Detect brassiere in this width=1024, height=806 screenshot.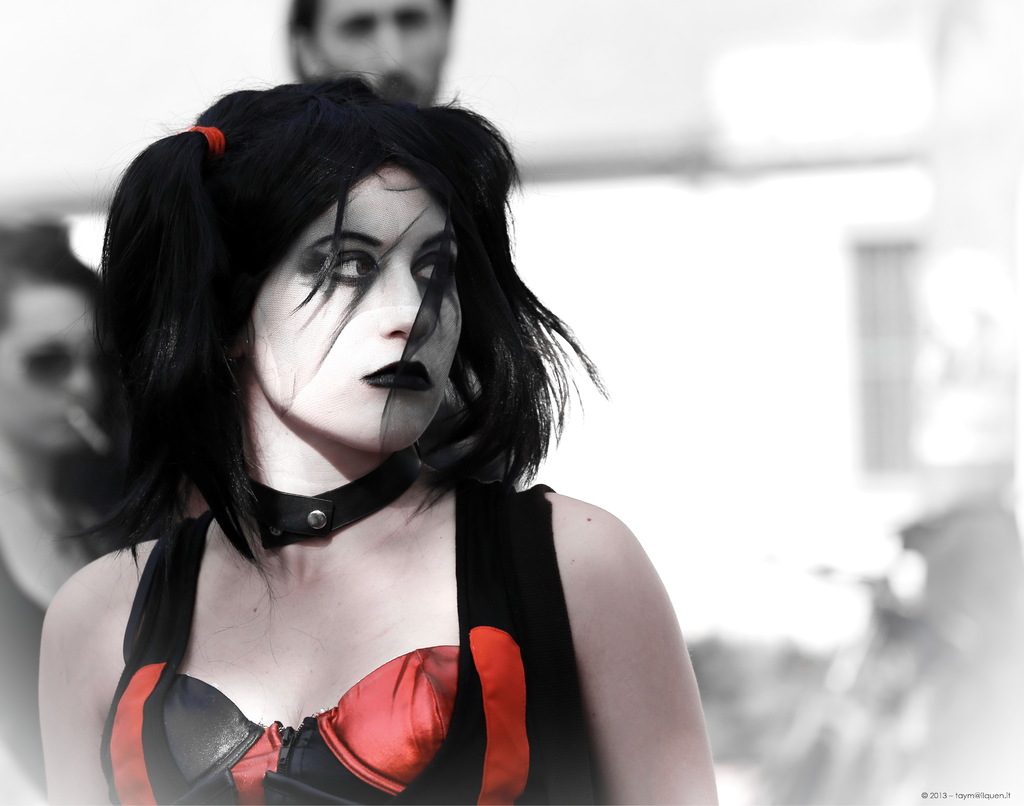
Detection: (118,447,503,805).
